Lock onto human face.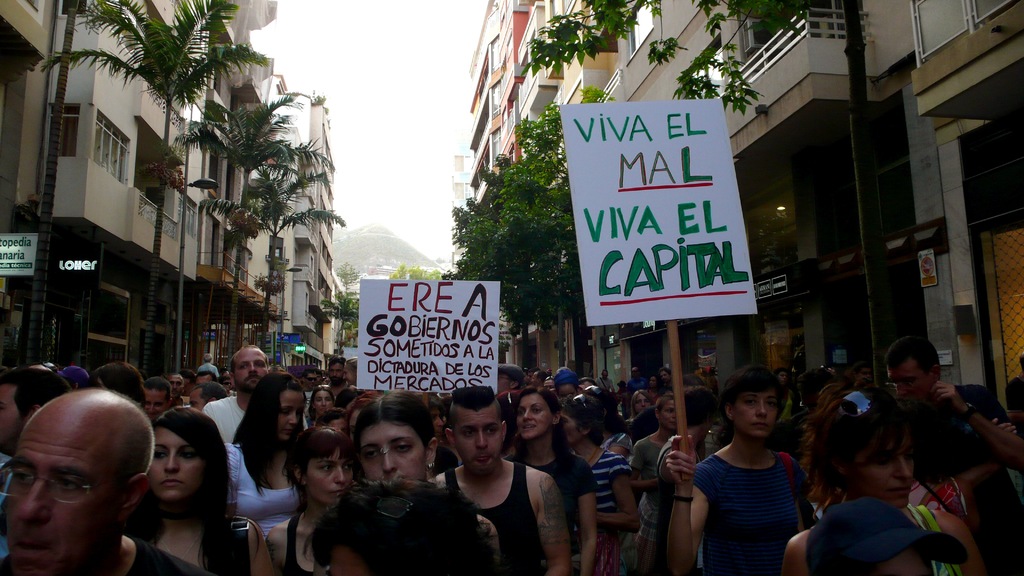
Locked: 853 427 916 506.
